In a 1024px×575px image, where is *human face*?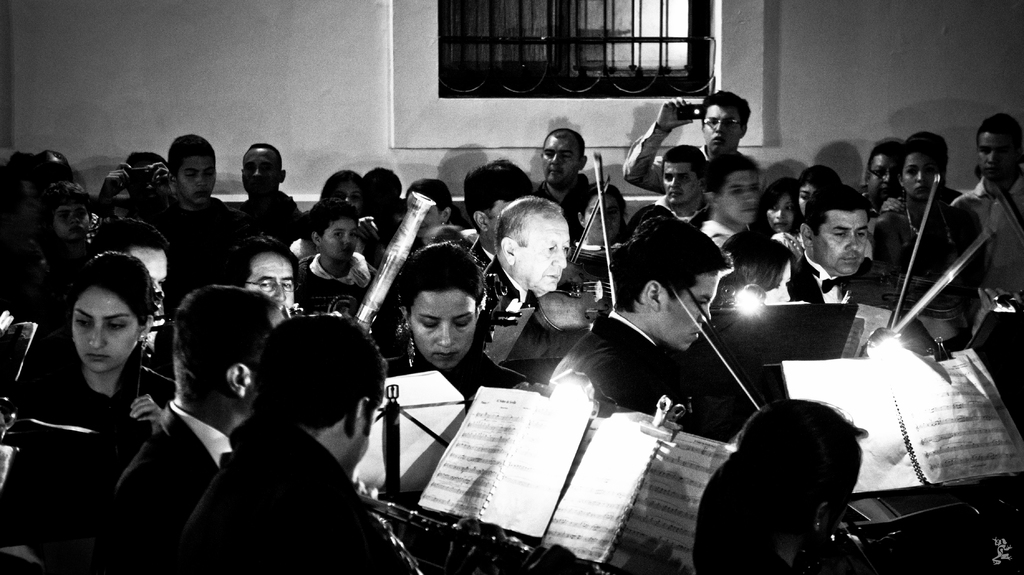
region(243, 247, 299, 310).
